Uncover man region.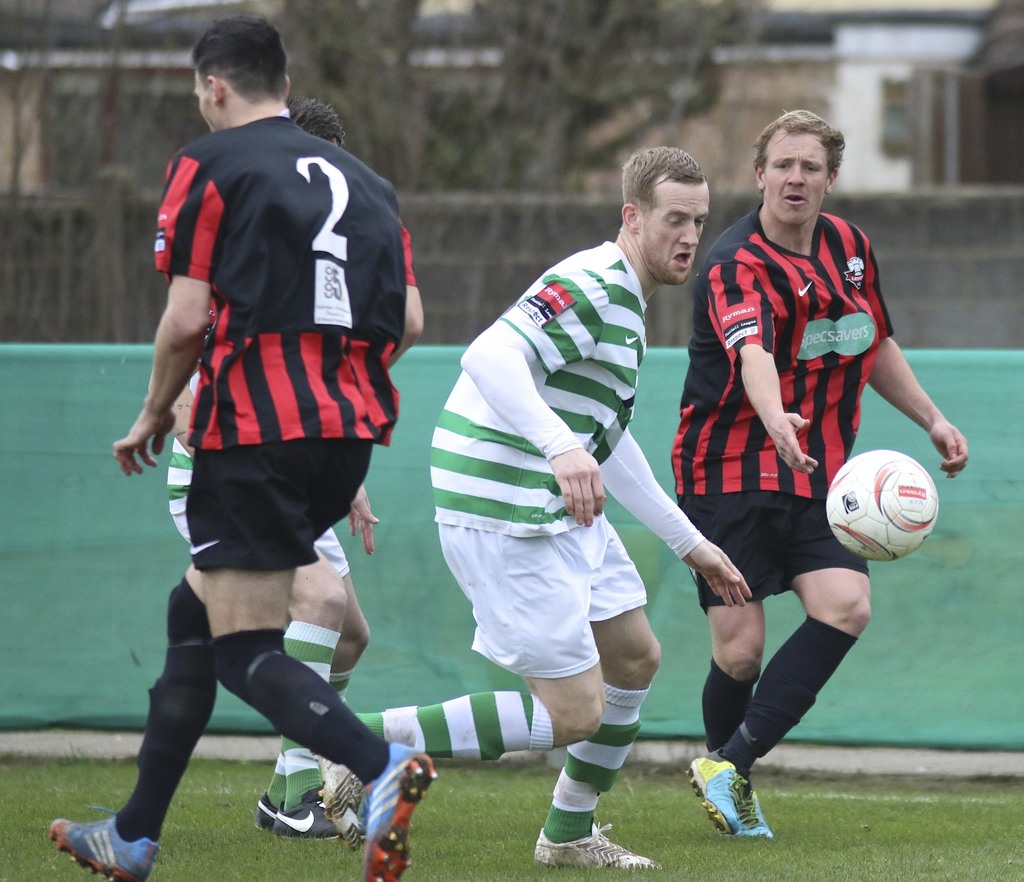
Uncovered: Rect(357, 147, 756, 874).
